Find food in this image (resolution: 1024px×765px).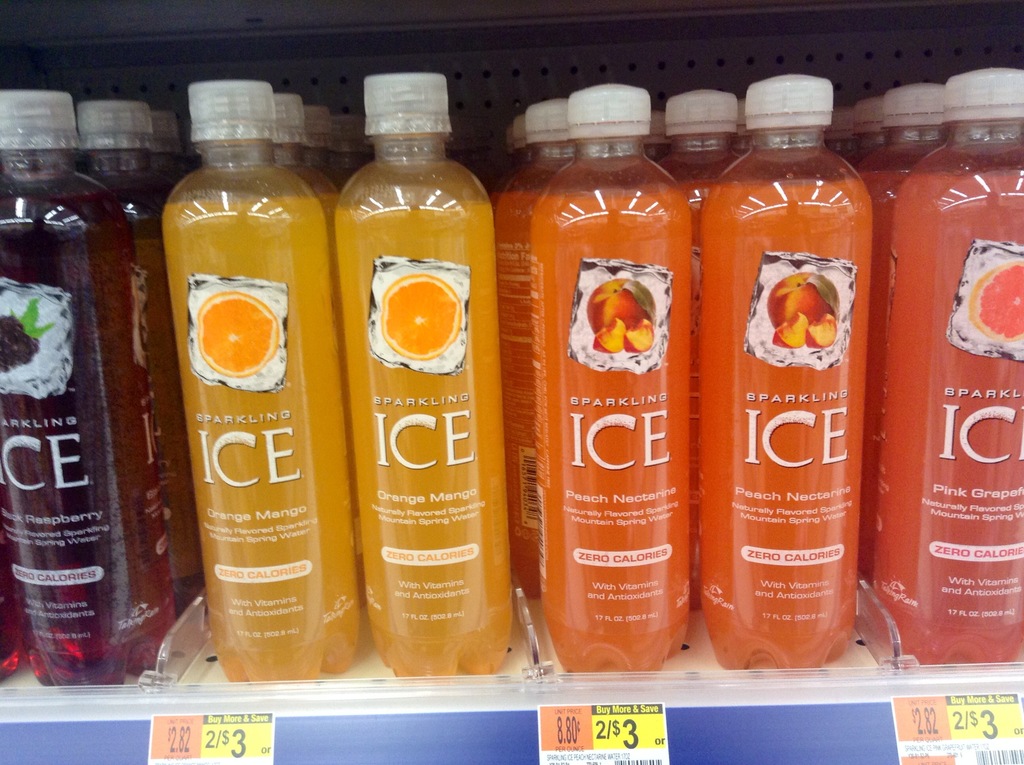
<region>0, 294, 59, 380</region>.
